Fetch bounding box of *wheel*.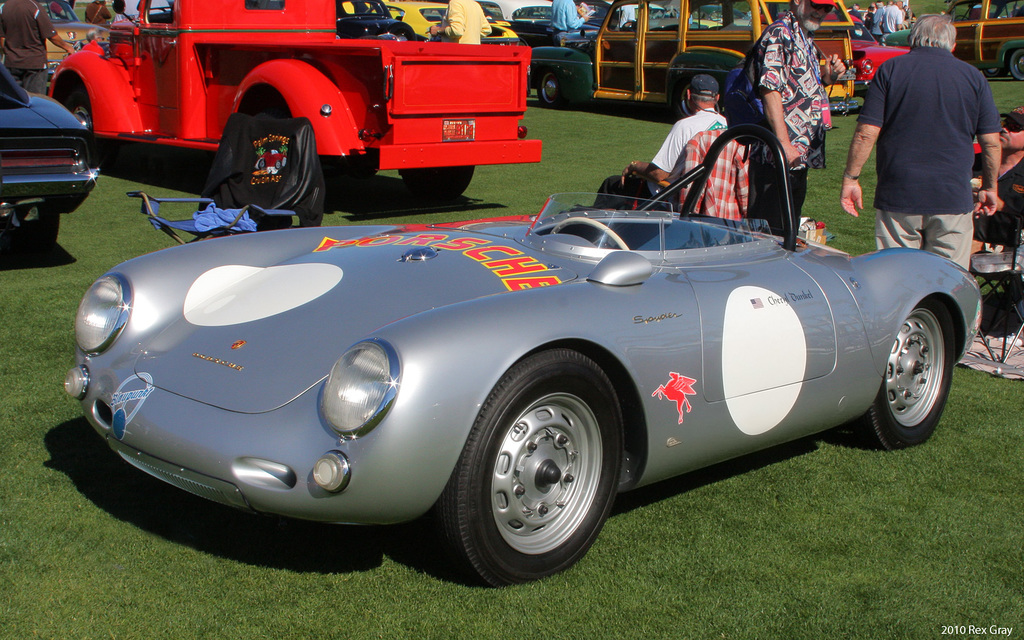
Bbox: left=400, top=166, right=470, bottom=199.
